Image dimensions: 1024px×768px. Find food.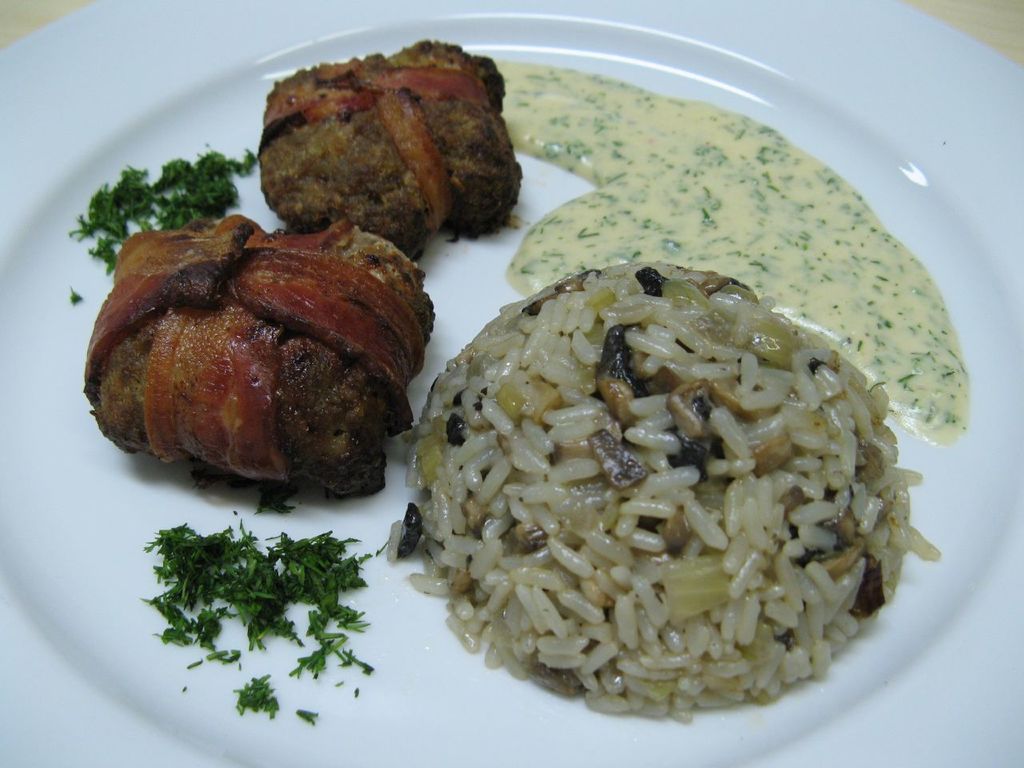
bbox=[526, 61, 877, 214].
